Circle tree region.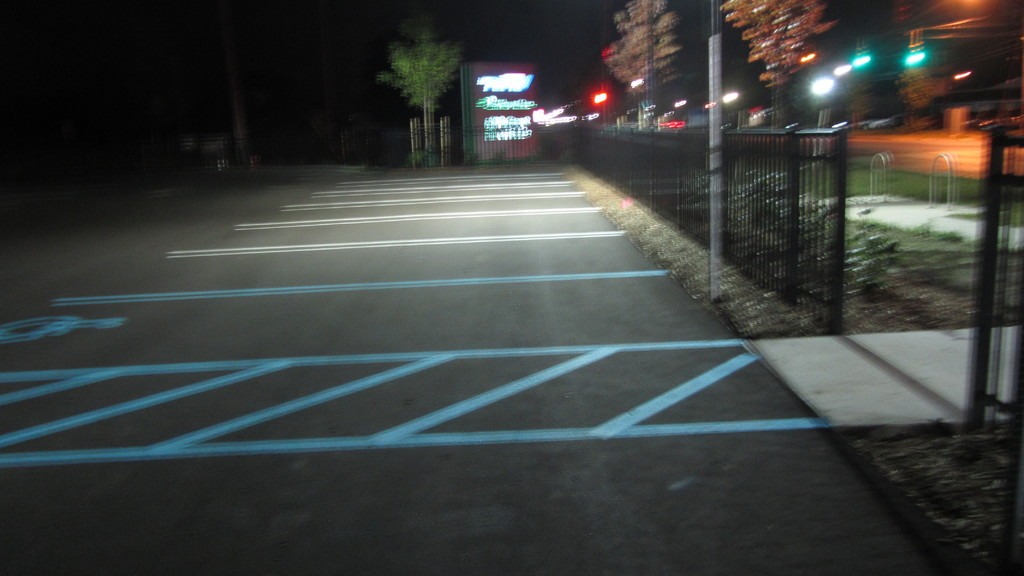
Region: <region>381, 15, 464, 158</region>.
